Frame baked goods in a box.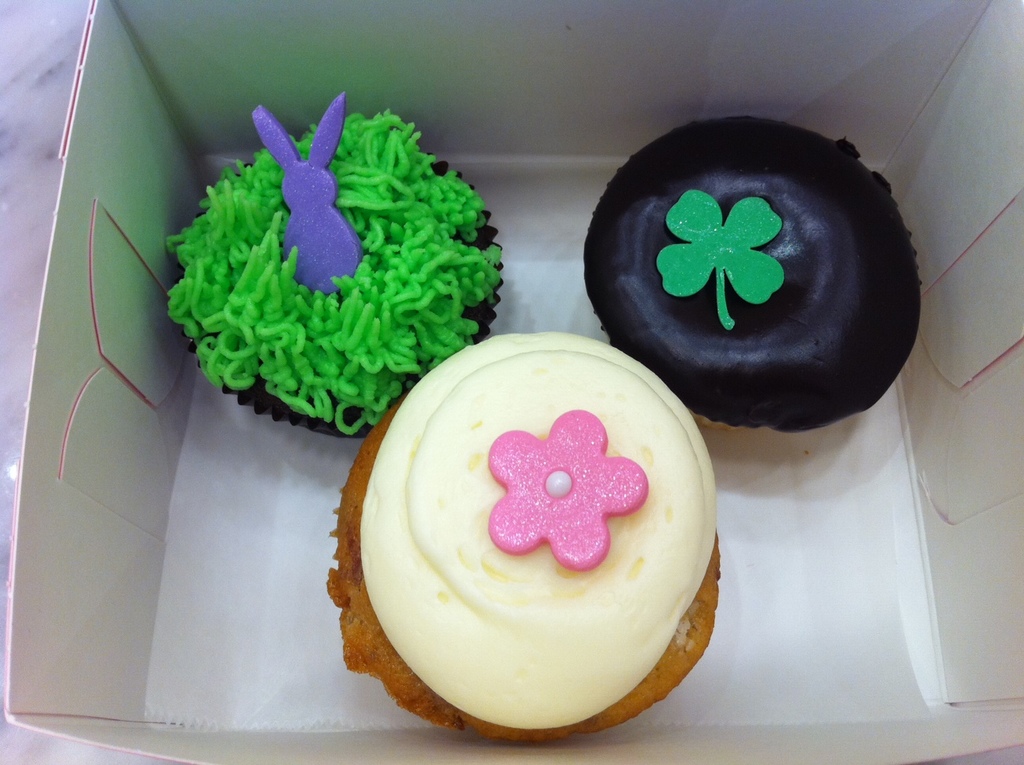
select_region(577, 116, 920, 443).
